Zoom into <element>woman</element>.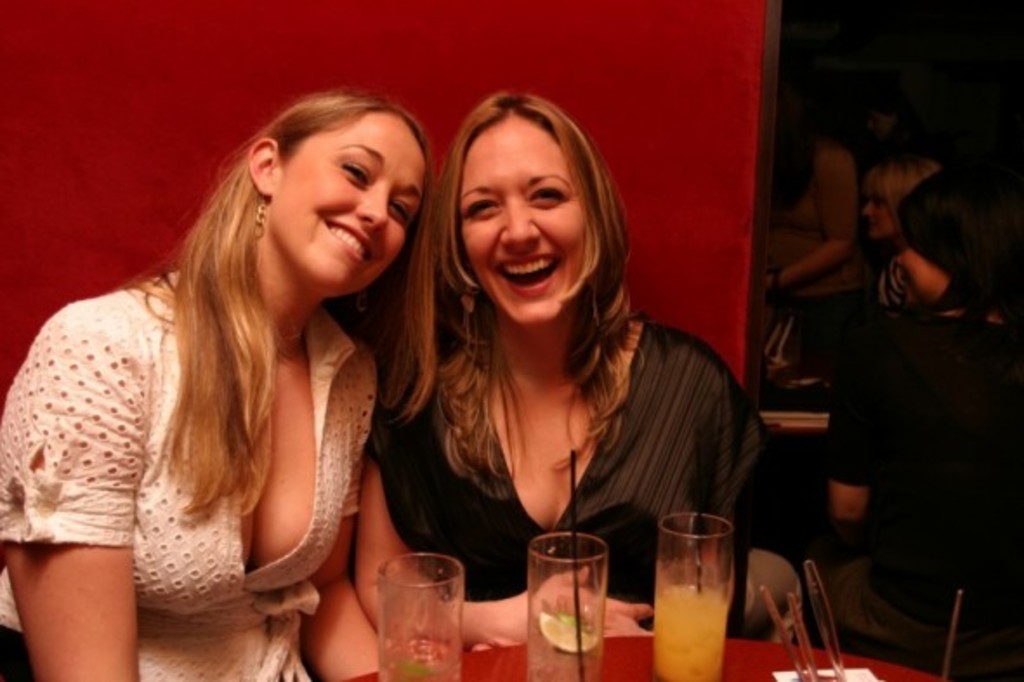
Zoom target: [373,83,752,639].
